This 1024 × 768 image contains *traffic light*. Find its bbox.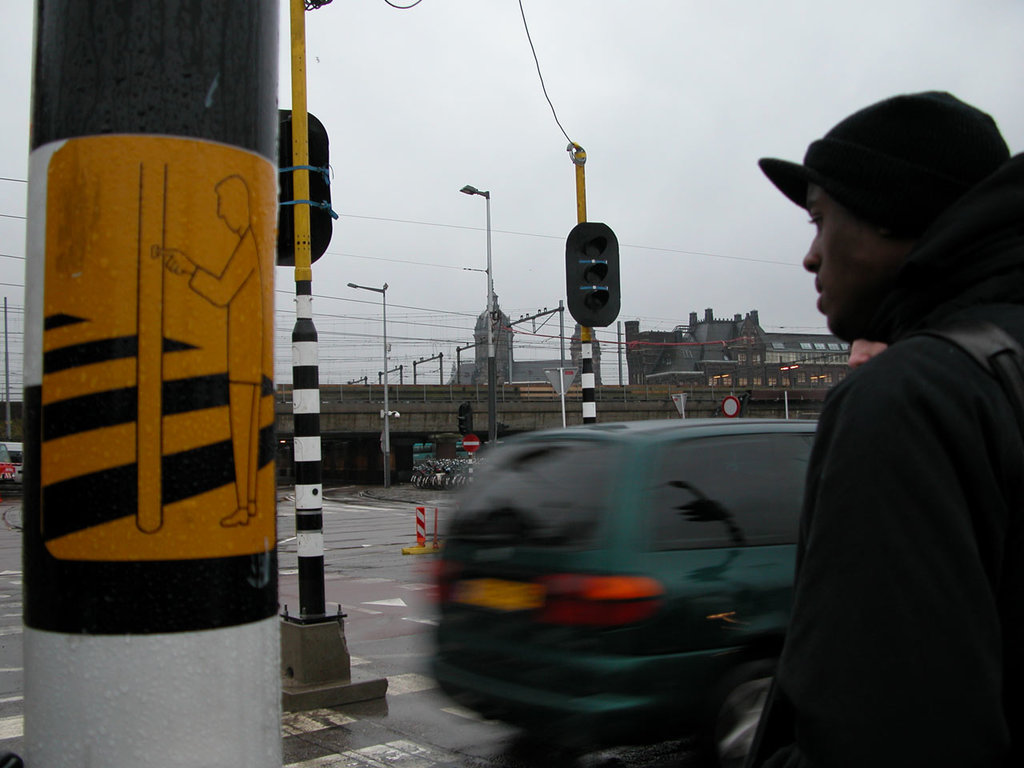
[454,402,472,438].
